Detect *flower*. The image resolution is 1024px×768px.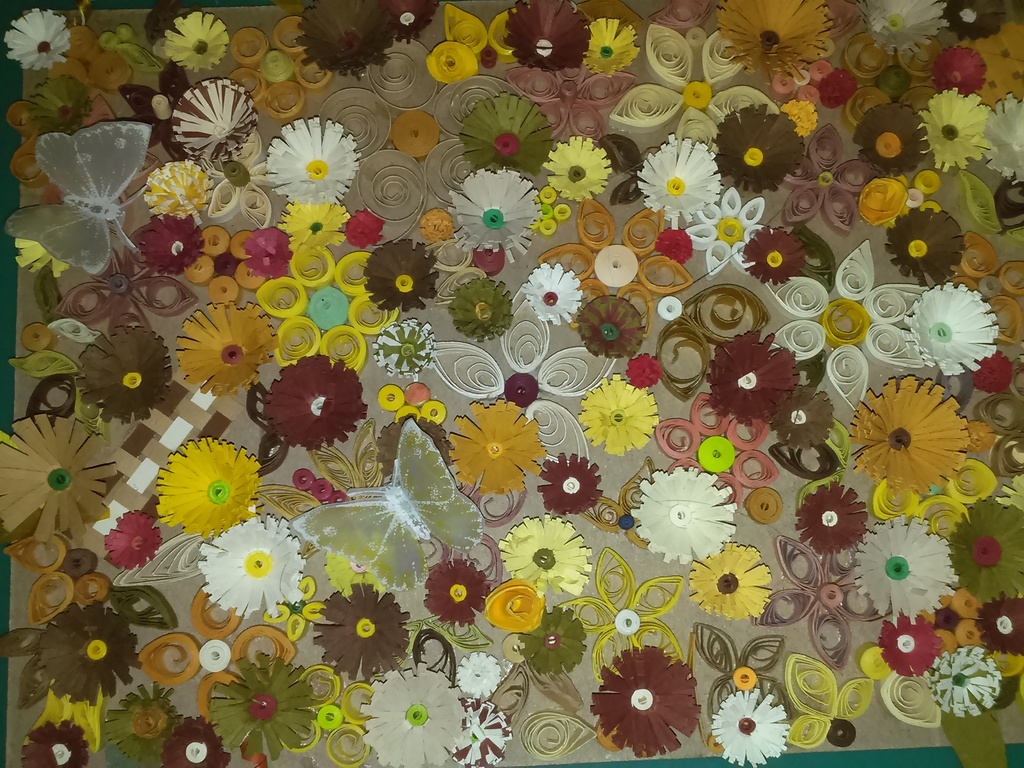
BBox(851, 373, 968, 501).
